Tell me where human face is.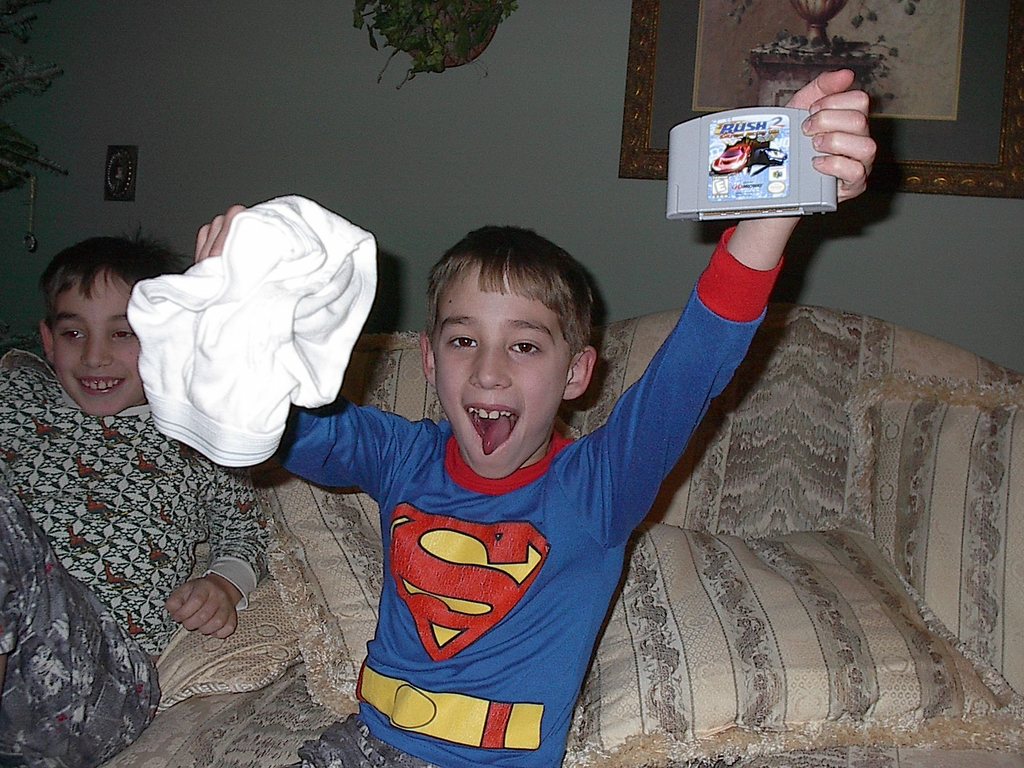
human face is at <region>431, 263, 567, 476</region>.
